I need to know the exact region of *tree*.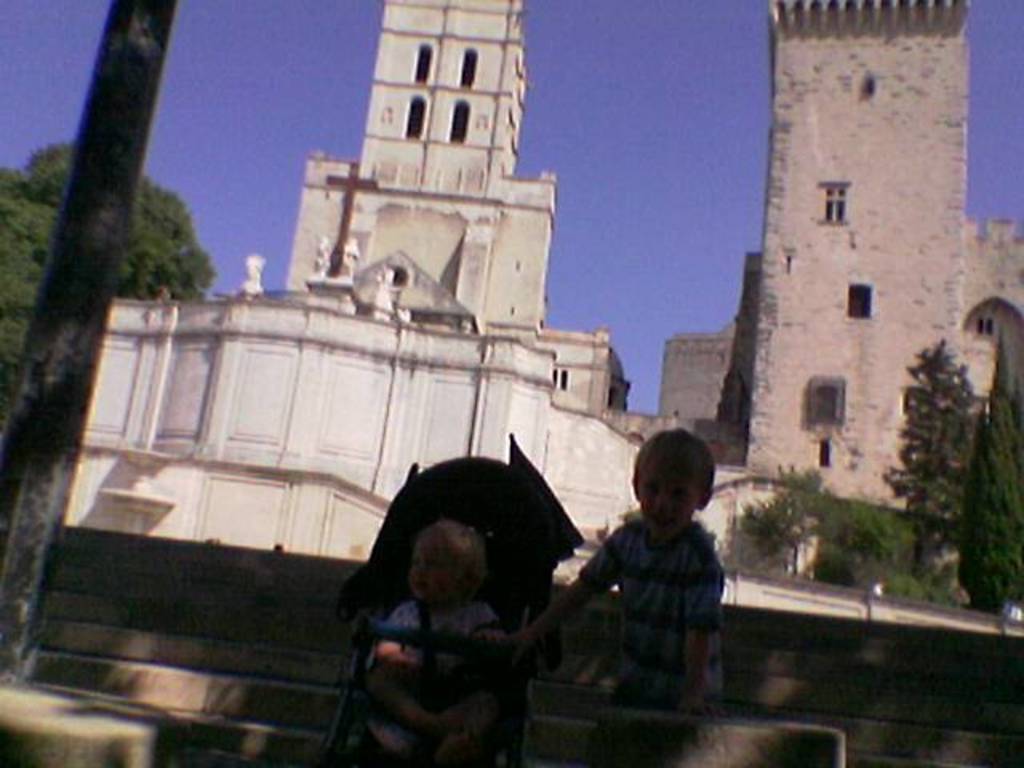
Region: 0 139 208 400.
